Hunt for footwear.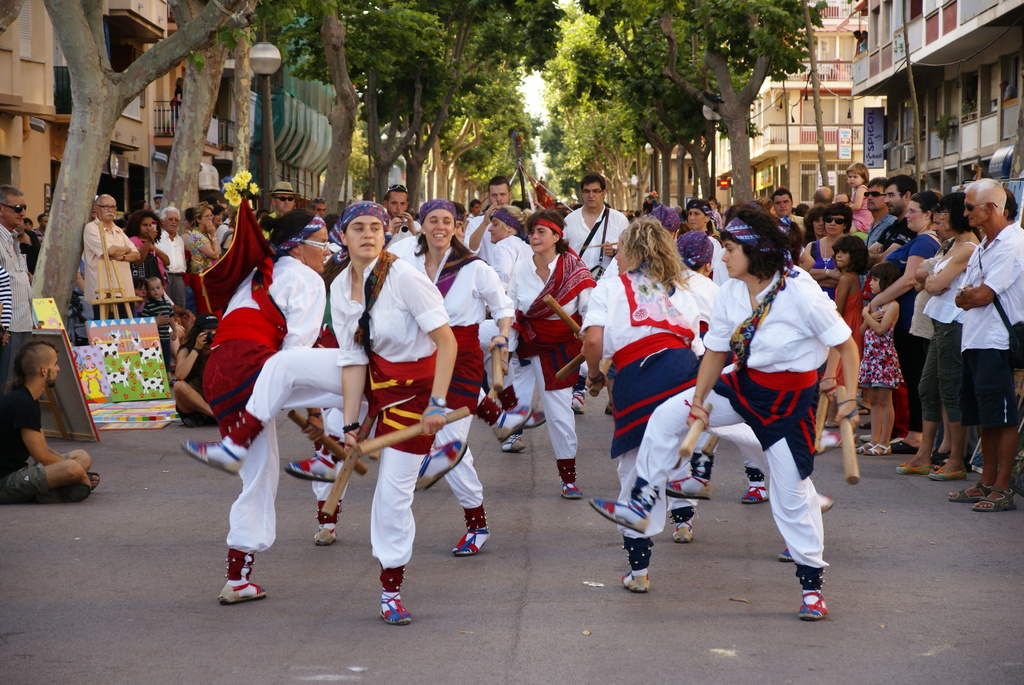
Hunted down at box=[568, 387, 580, 418].
